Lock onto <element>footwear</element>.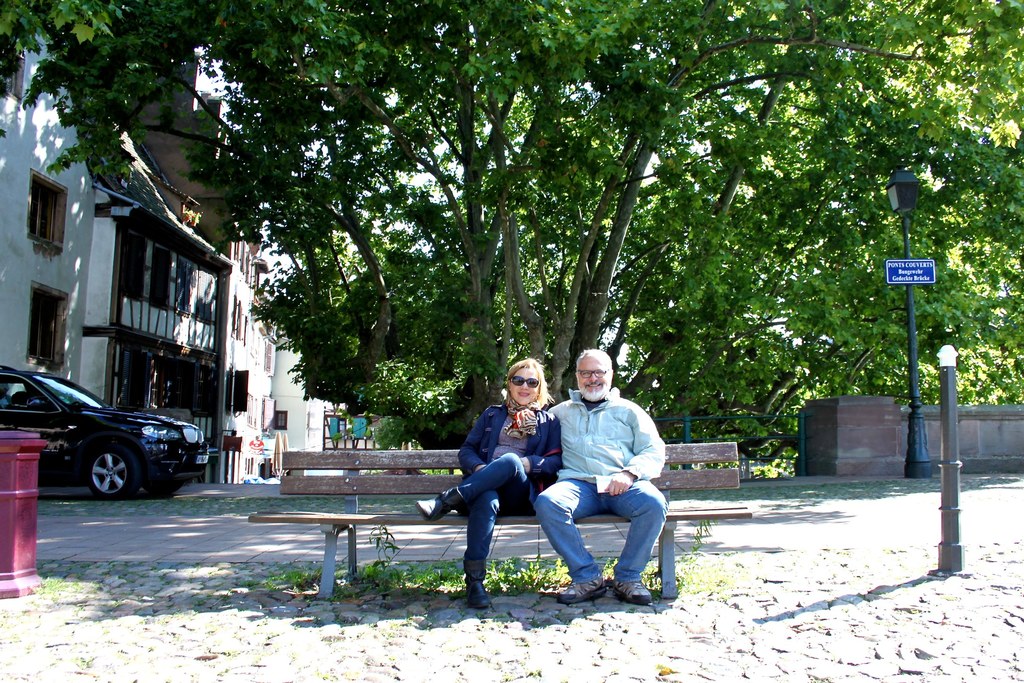
Locked: (x1=463, y1=576, x2=495, y2=615).
